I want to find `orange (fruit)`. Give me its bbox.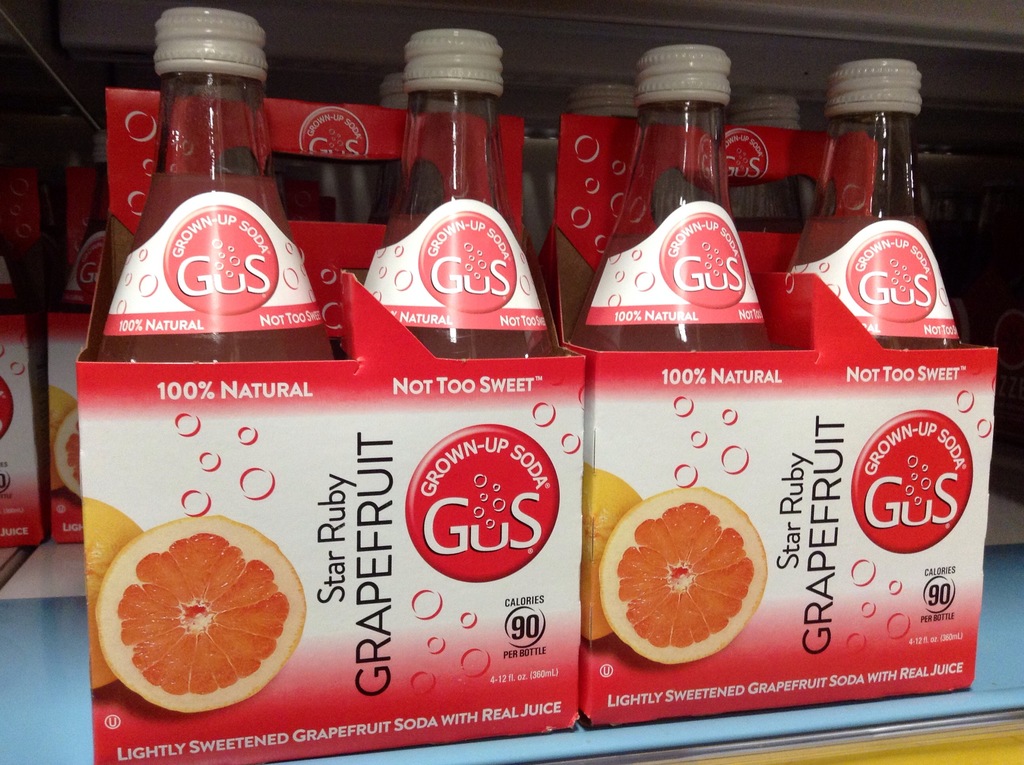
[x1=95, y1=538, x2=282, y2=723].
